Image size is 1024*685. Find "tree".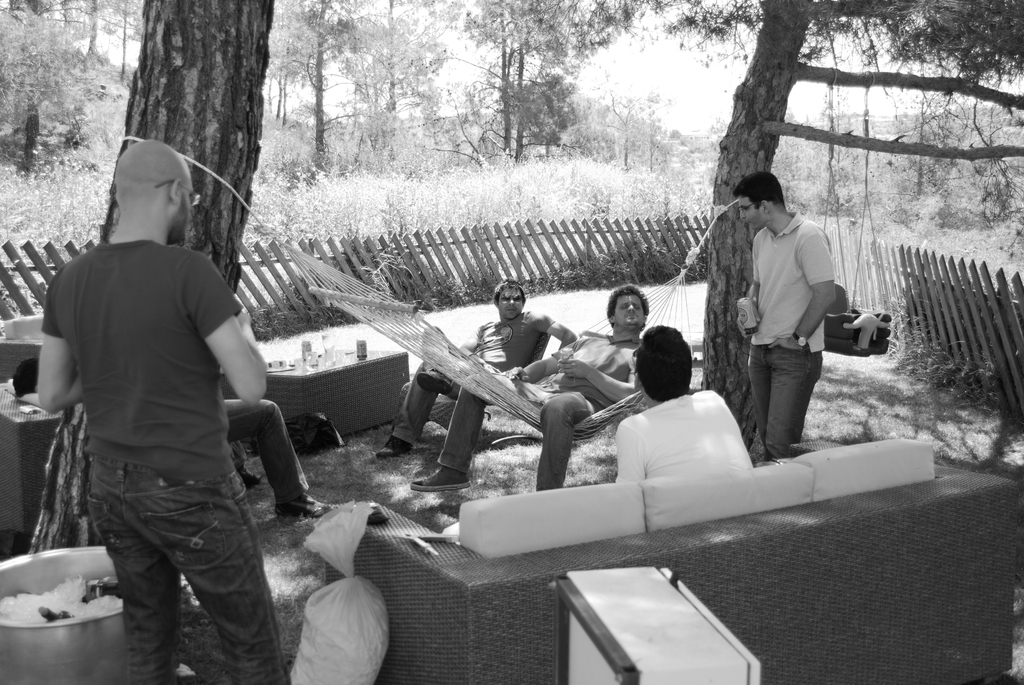
bbox(264, 0, 354, 183).
